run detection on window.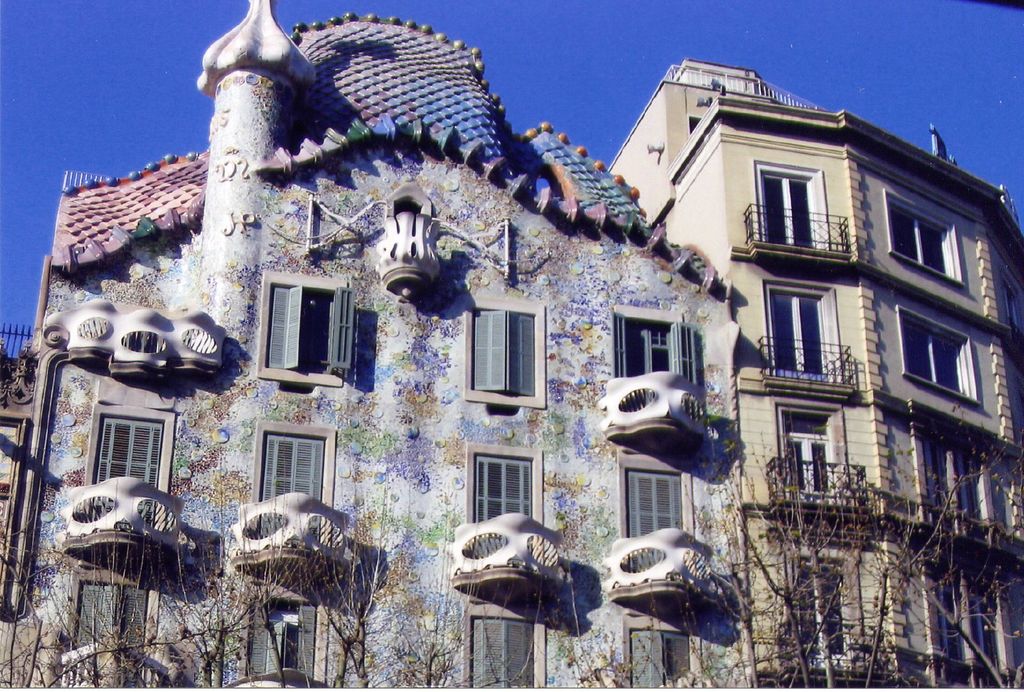
Result: {"x1": 895, "y1": 305, "x2": 981, "y2": 410}.
